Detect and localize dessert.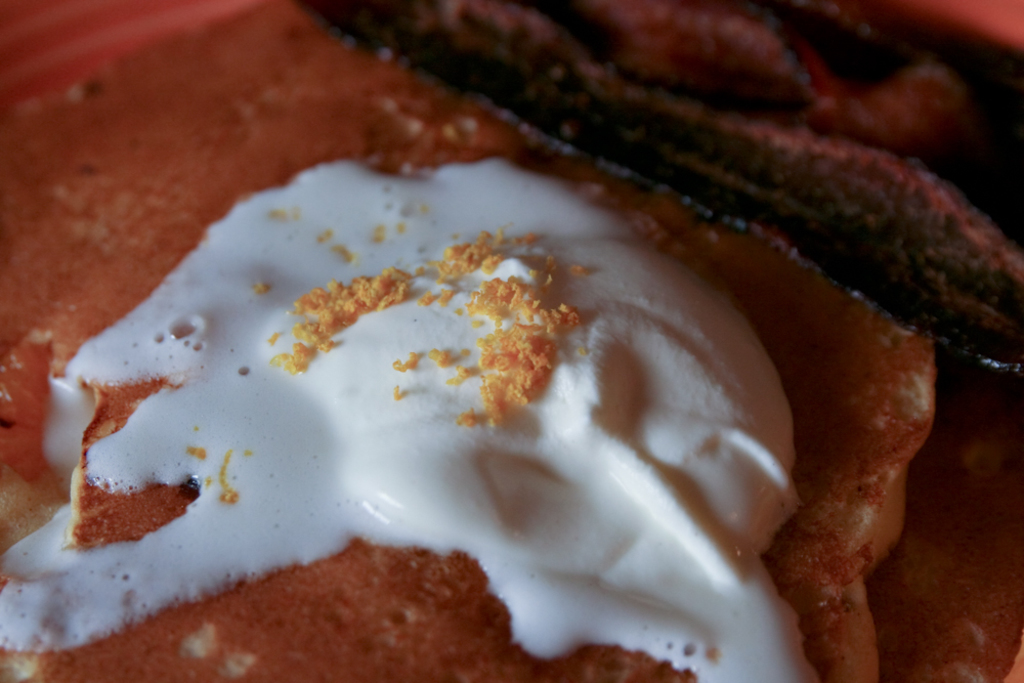
Localized at 0:0:1023:682.
